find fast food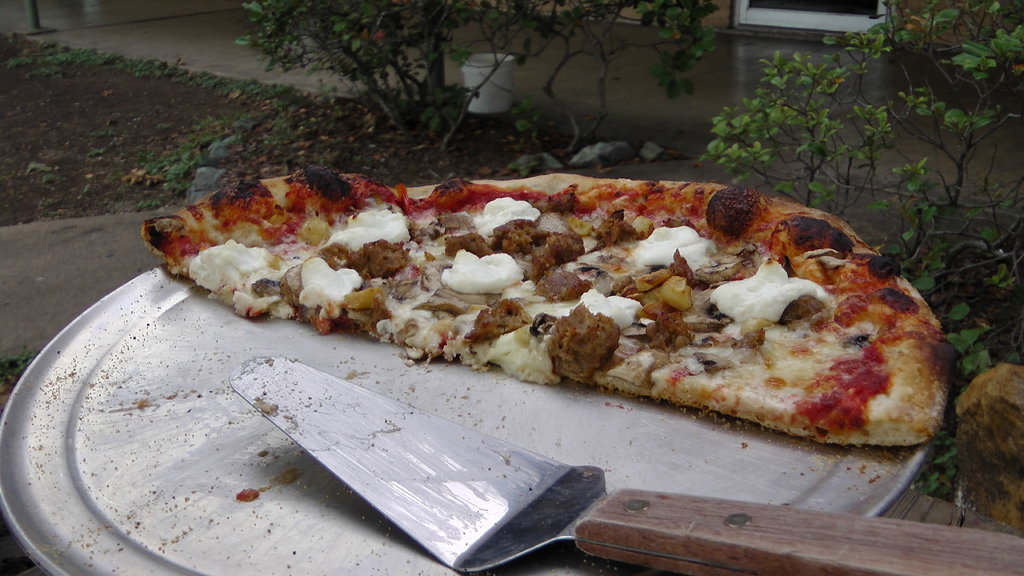
{"x1": 204, "y1": 135, "x2": 964, "y2": 445}
